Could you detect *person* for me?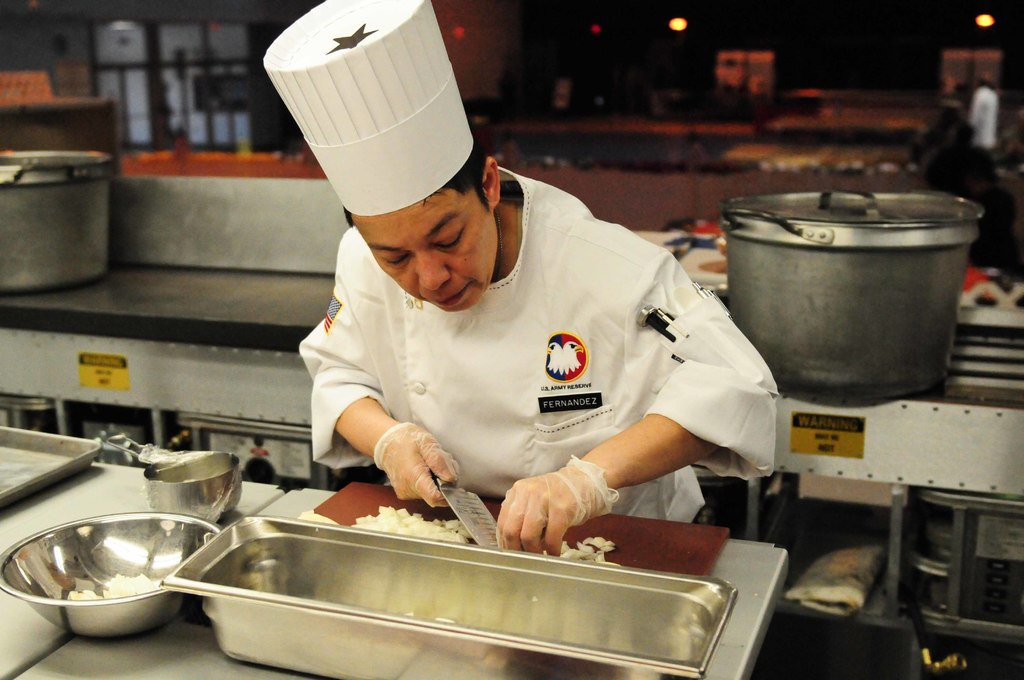
Detection result: box(305, 4, 783, 524).
